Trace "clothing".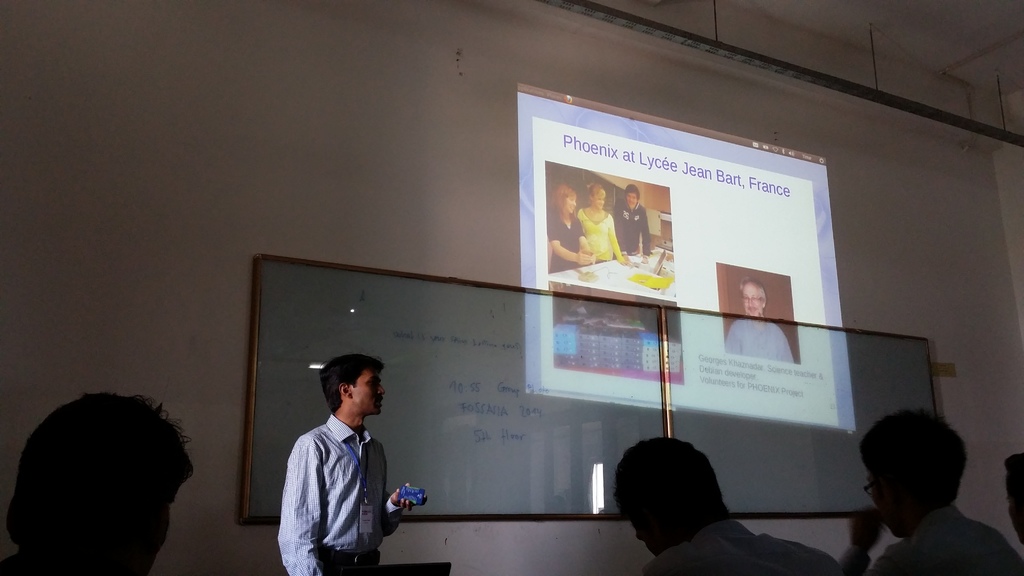
Traced to x1=575, y1=209, x2=620, y2=264.
